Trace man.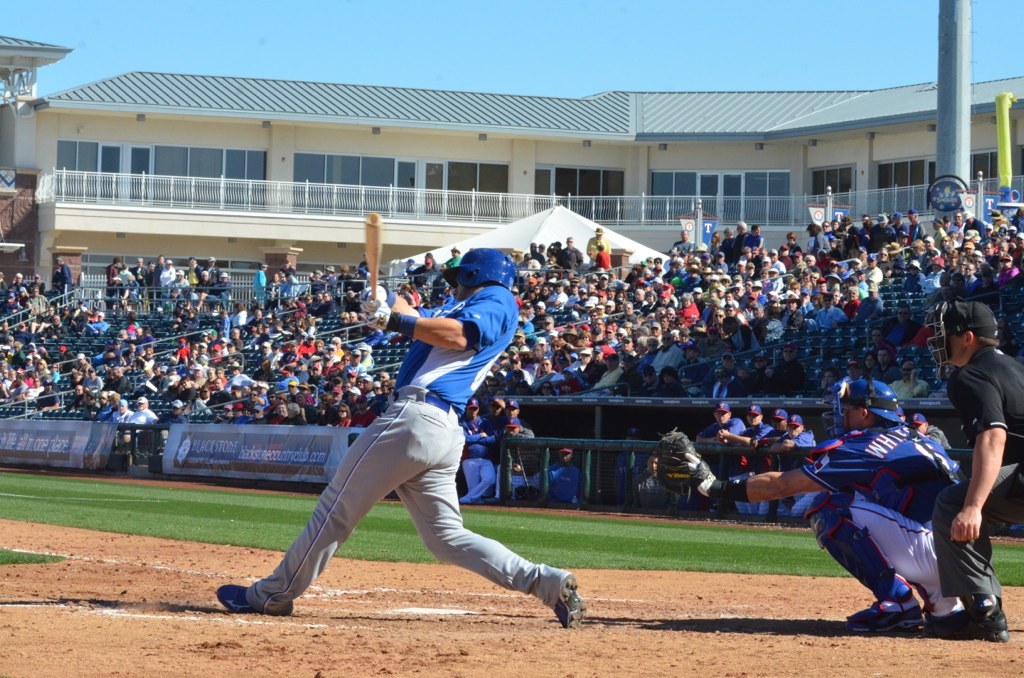
Traced to {"x1": 376, "y1": 370, "x2": 388, "y2": 393}.
